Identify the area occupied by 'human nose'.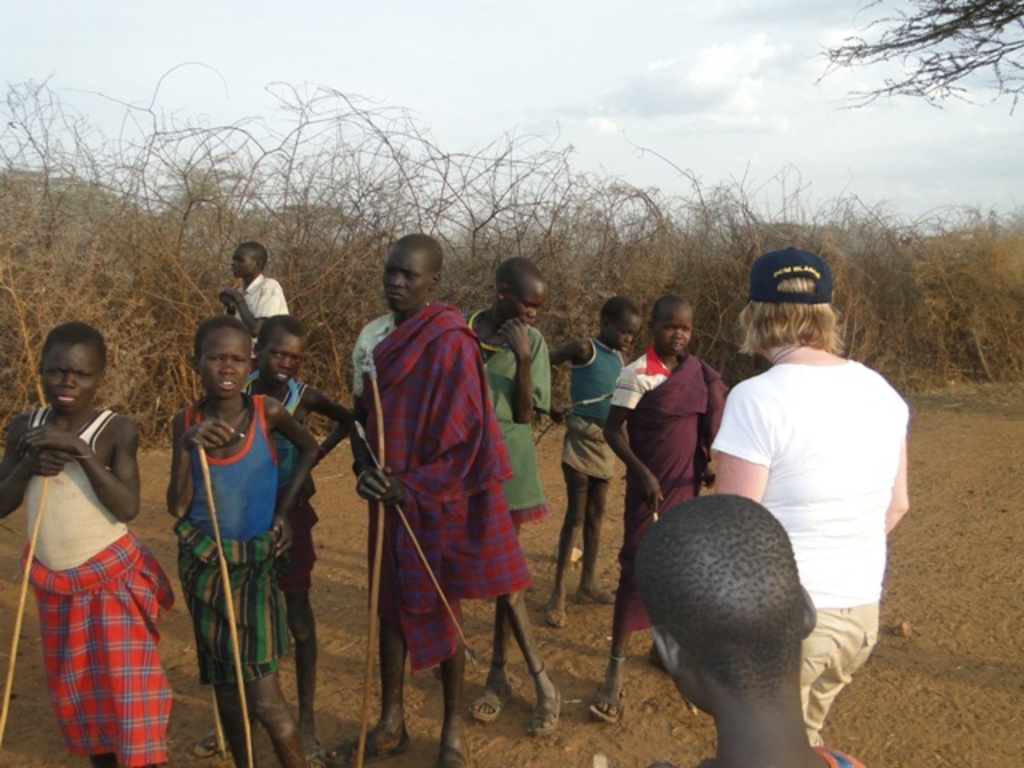
Area: (x1=66, y1=374, x2=74, y2=389).
